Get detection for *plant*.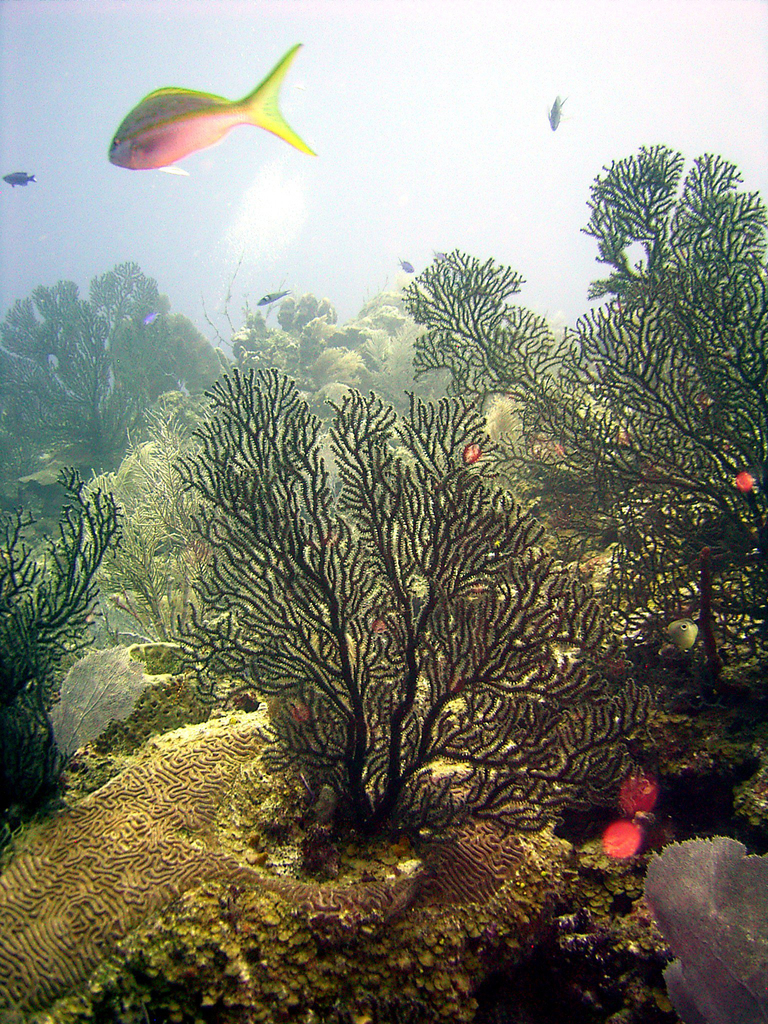
Detection: x1=6, y1=475, x2=122, y2=842.
